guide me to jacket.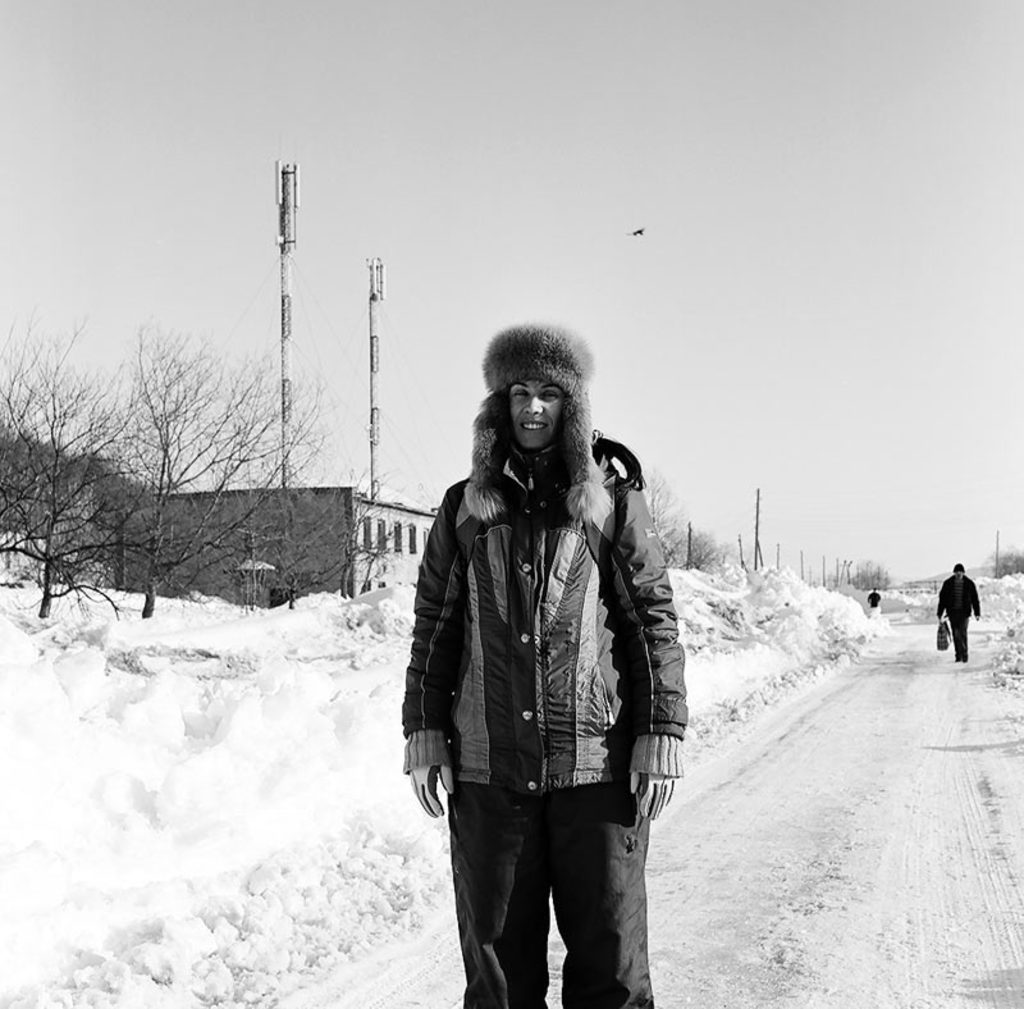
Guidance: box=[396, 323, 690, 796].
